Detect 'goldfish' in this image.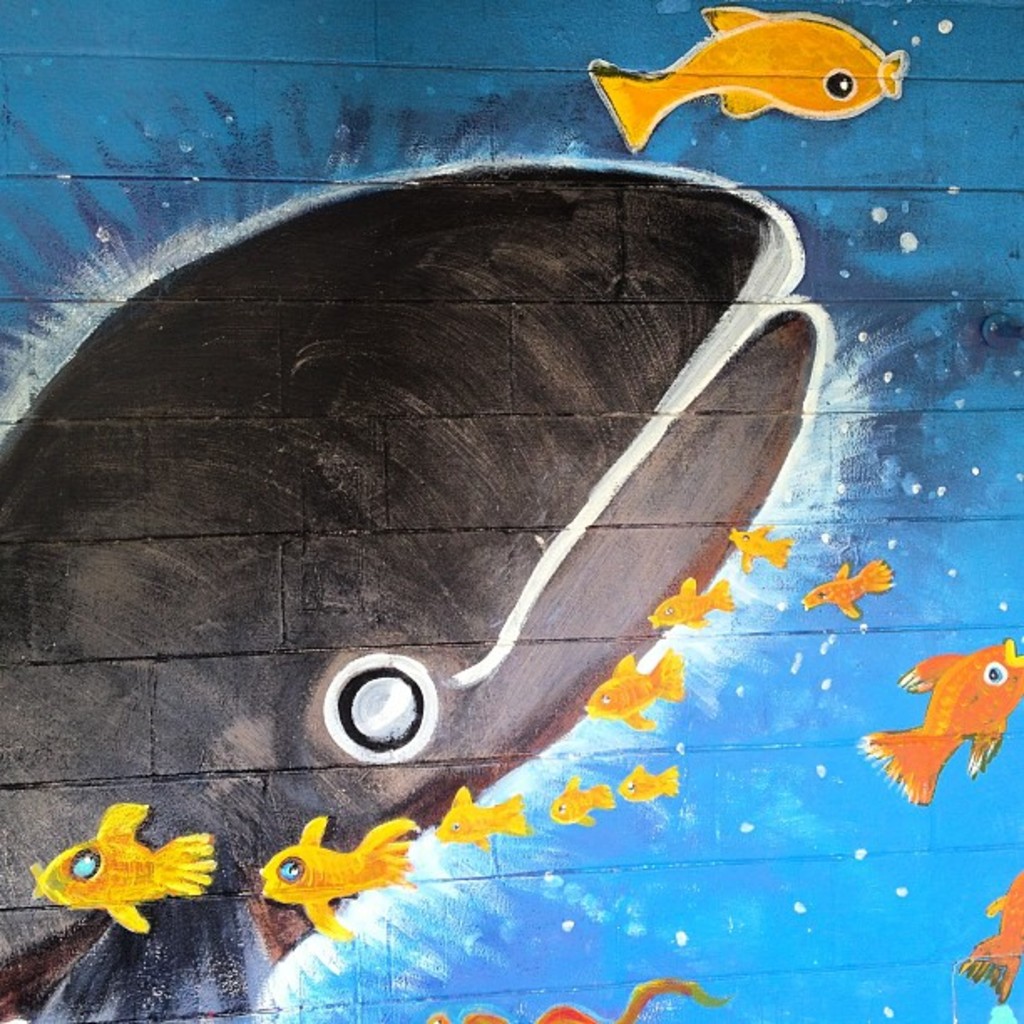
Detection: x1=549 y1=775 x2=616 y2=823.
